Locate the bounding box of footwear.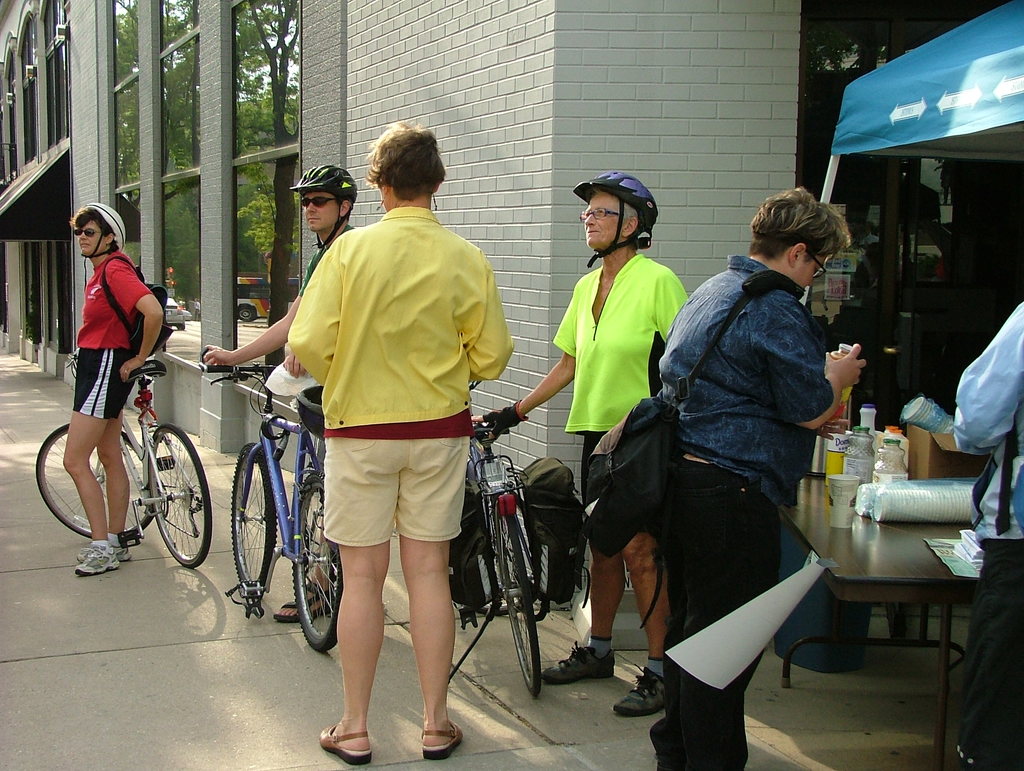
Bounding box: <bbox>76, 539, 117, 580</bbox>.
